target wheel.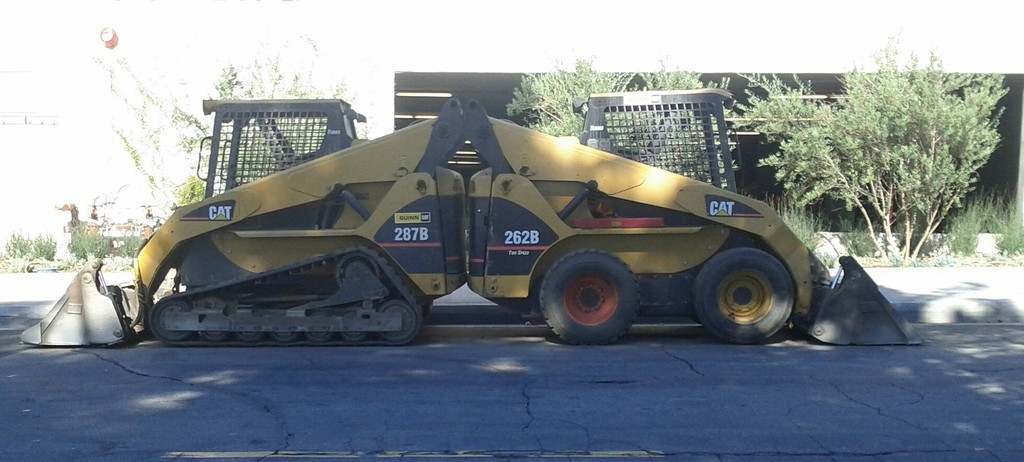
Target region: bbox=(705, 247, 794, 329).
